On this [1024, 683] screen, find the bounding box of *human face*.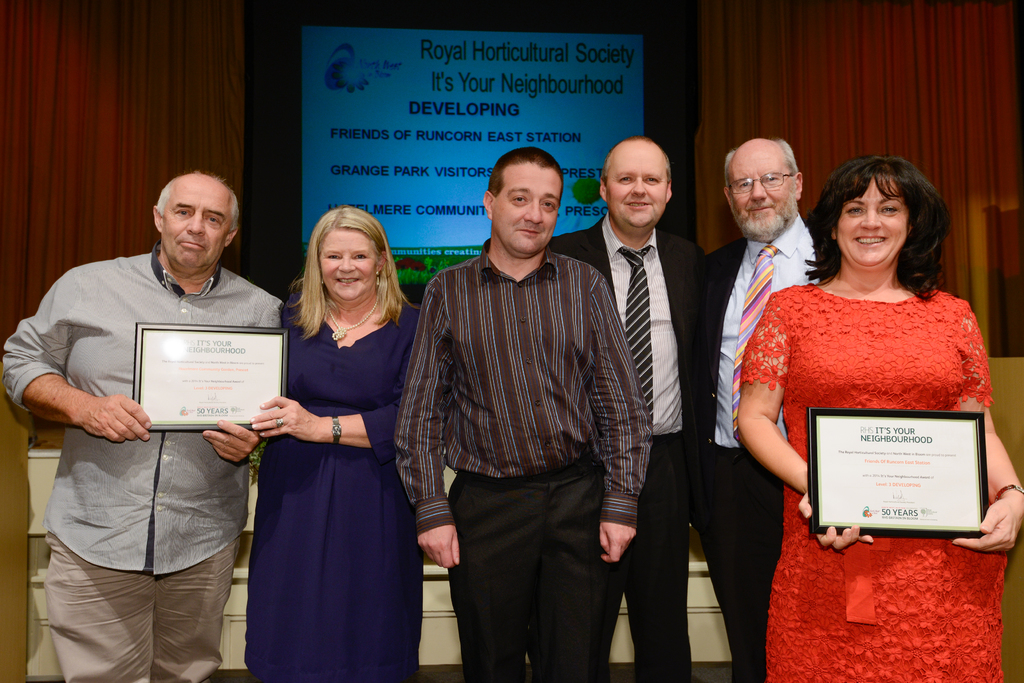
Bounding box: [733,147,791,233].
